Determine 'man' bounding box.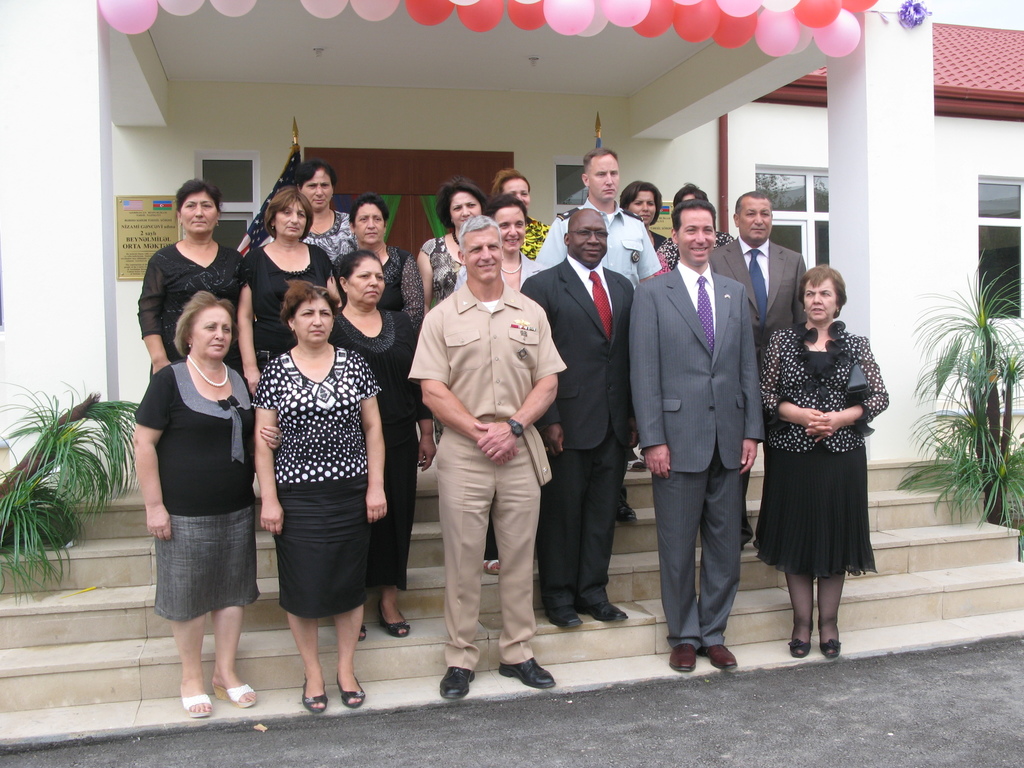
Determined: 404/185/556/701.
